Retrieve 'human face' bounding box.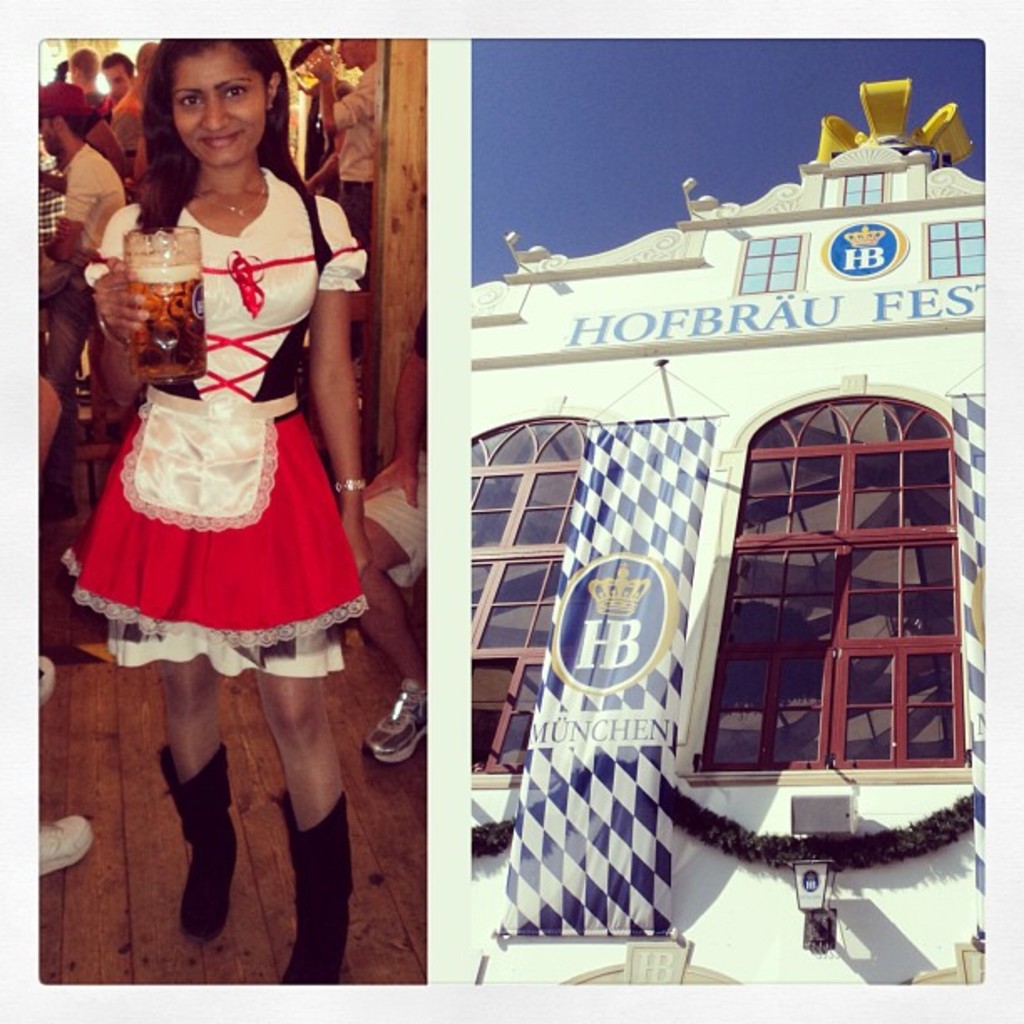
Bounding box: (179,47,268,171).
